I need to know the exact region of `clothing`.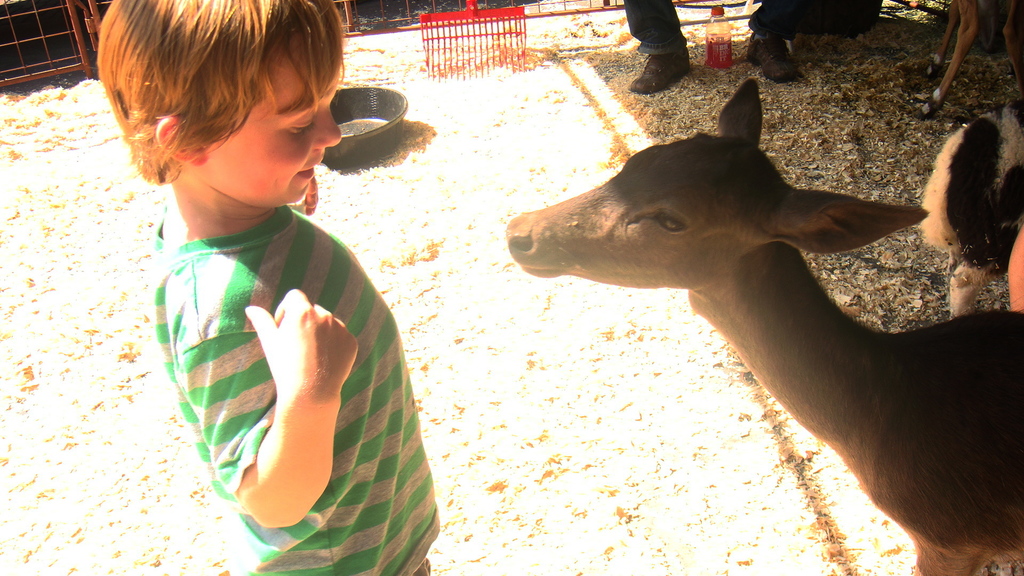
Region: {"x1": 132, "y1": 134, "x2": 412, "y2": 565}.
